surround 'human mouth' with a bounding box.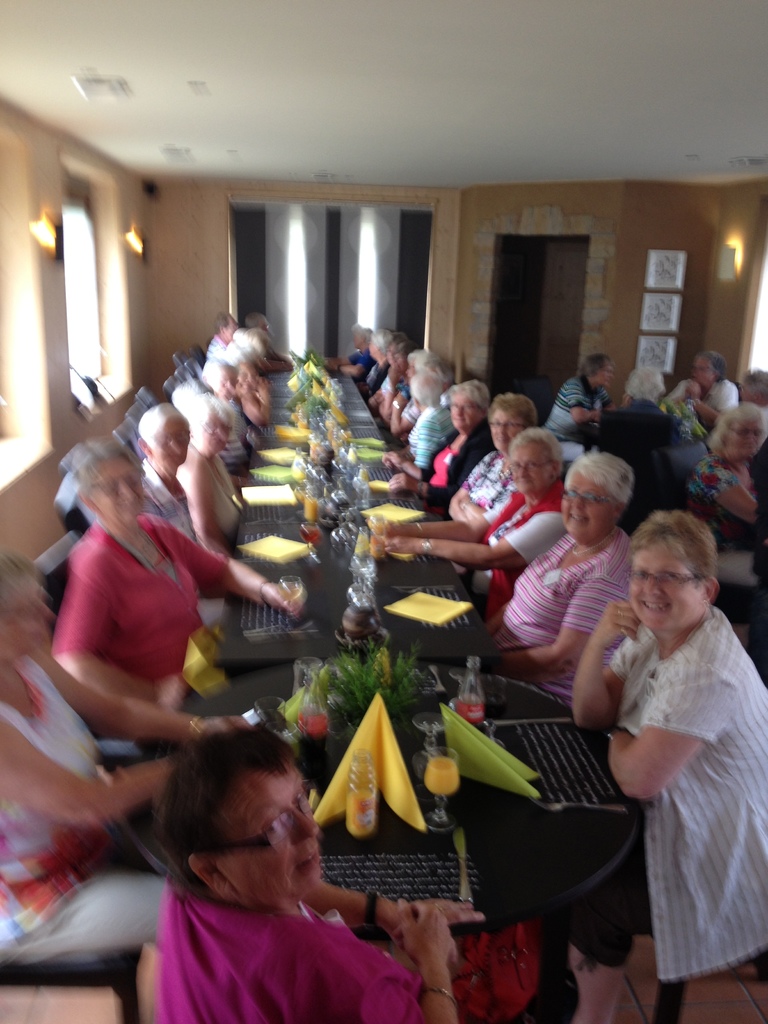
641,596,668,614.
